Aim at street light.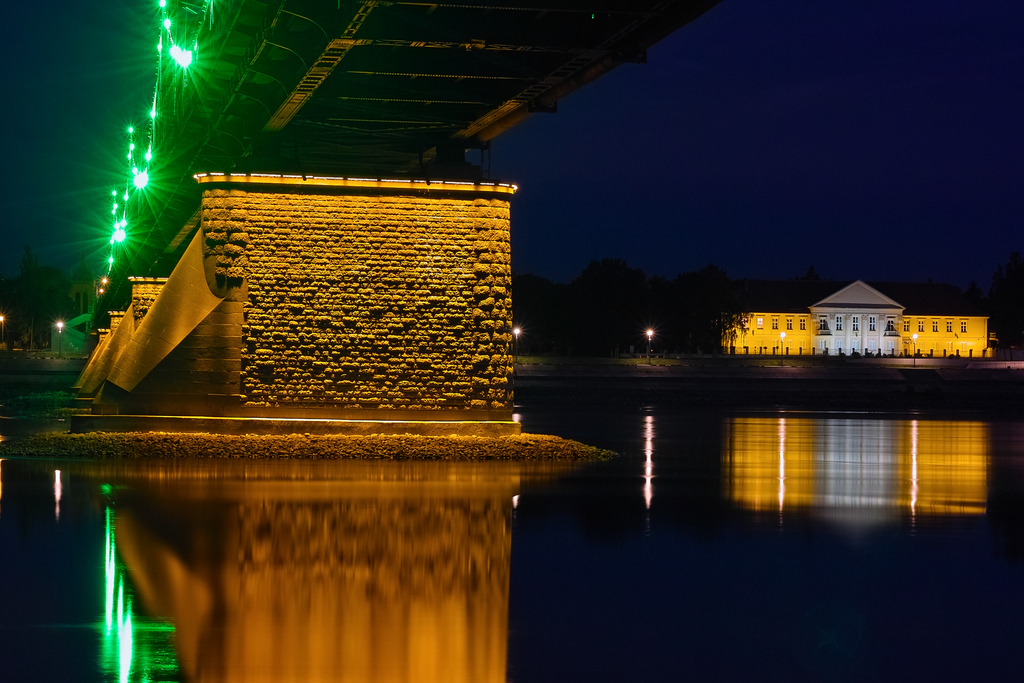
Aimed at <region>0, 314, 7, 347</region>.
